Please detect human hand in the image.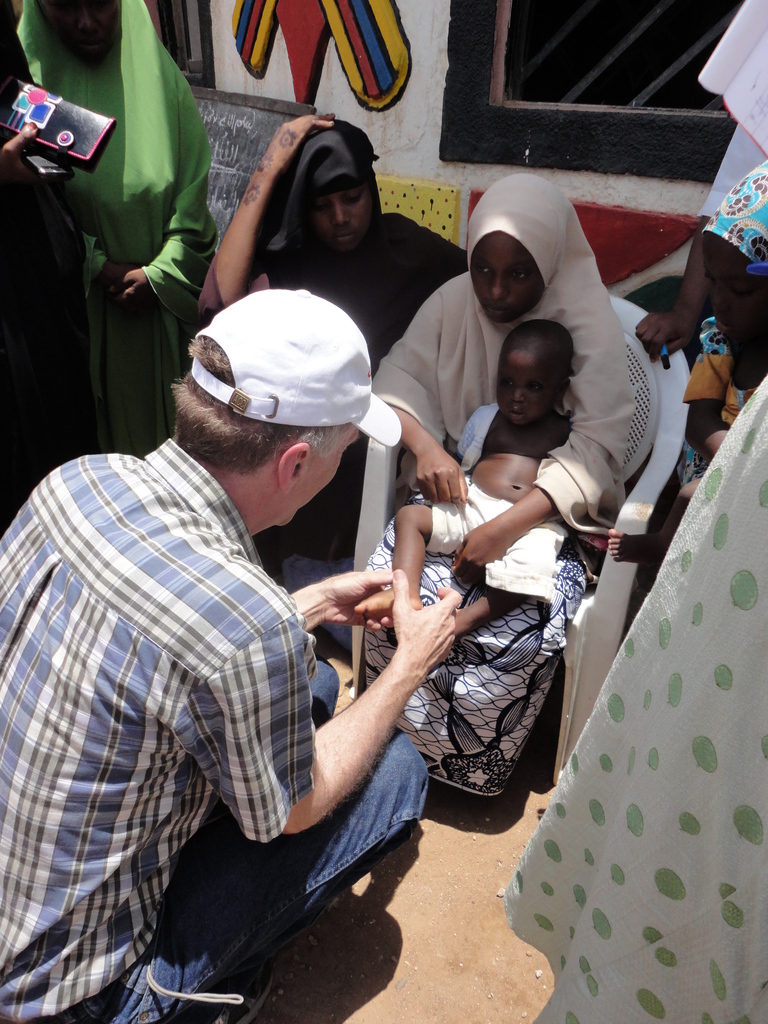
[left=376, top=564, right=475, bottom=687].
